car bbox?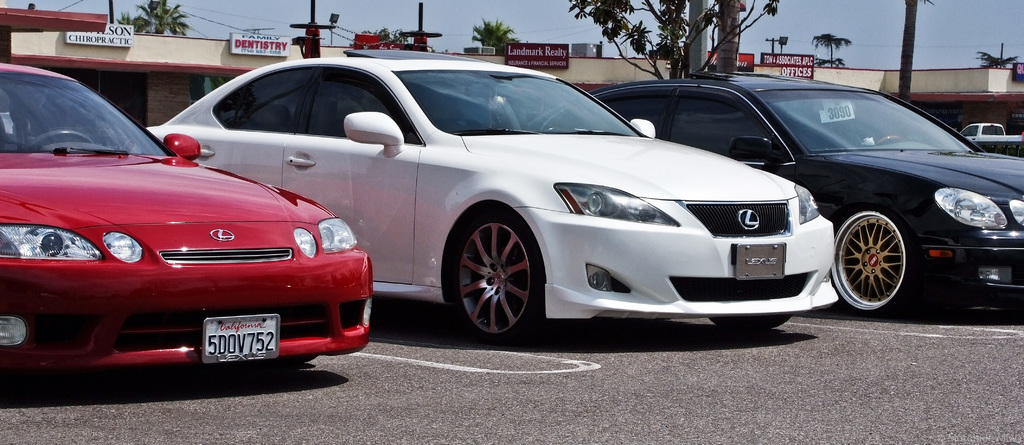
bbox=(0, 58, 378, 405)
